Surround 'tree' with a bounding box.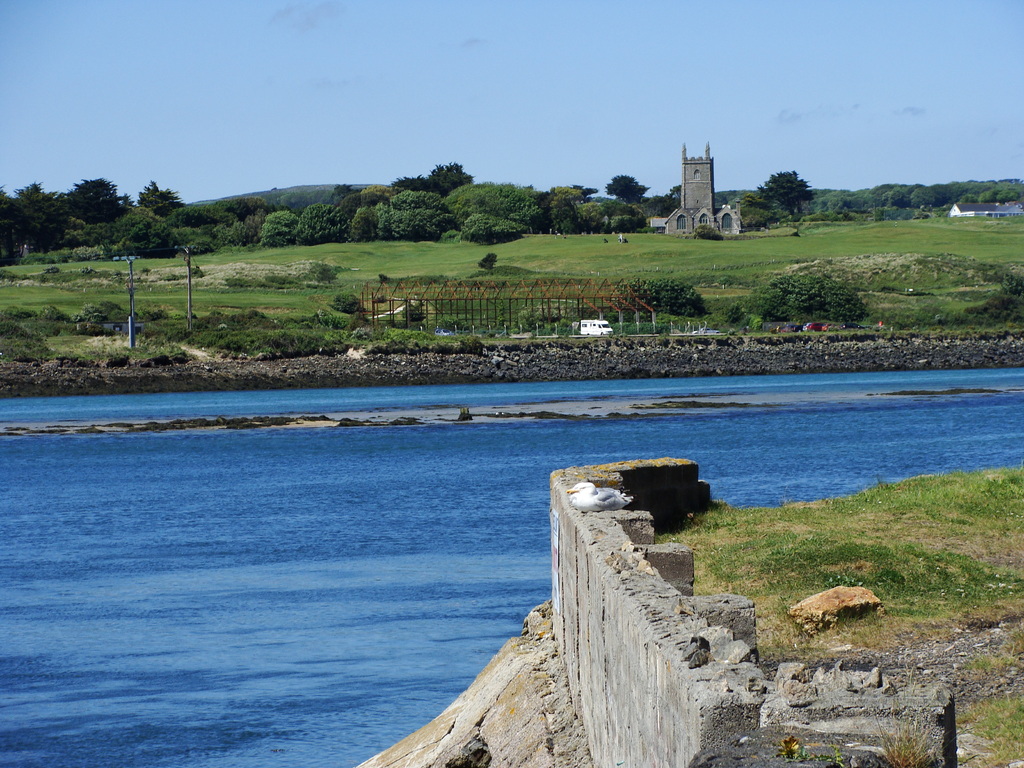
BBox(260, 206, 298, 246).
